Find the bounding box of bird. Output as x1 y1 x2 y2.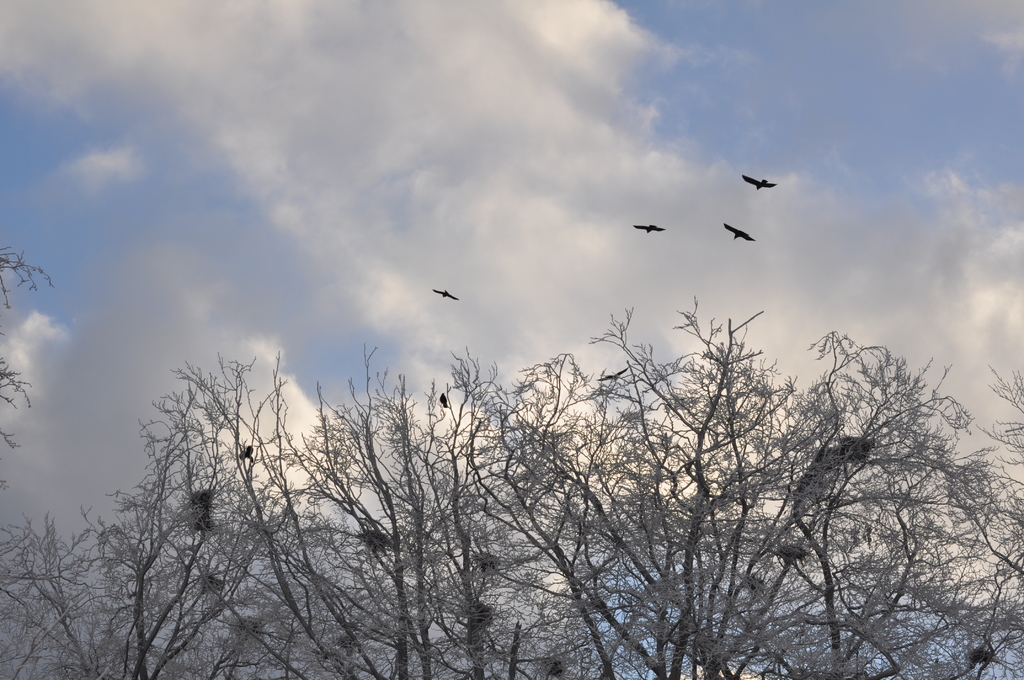
737 169 781 188.
